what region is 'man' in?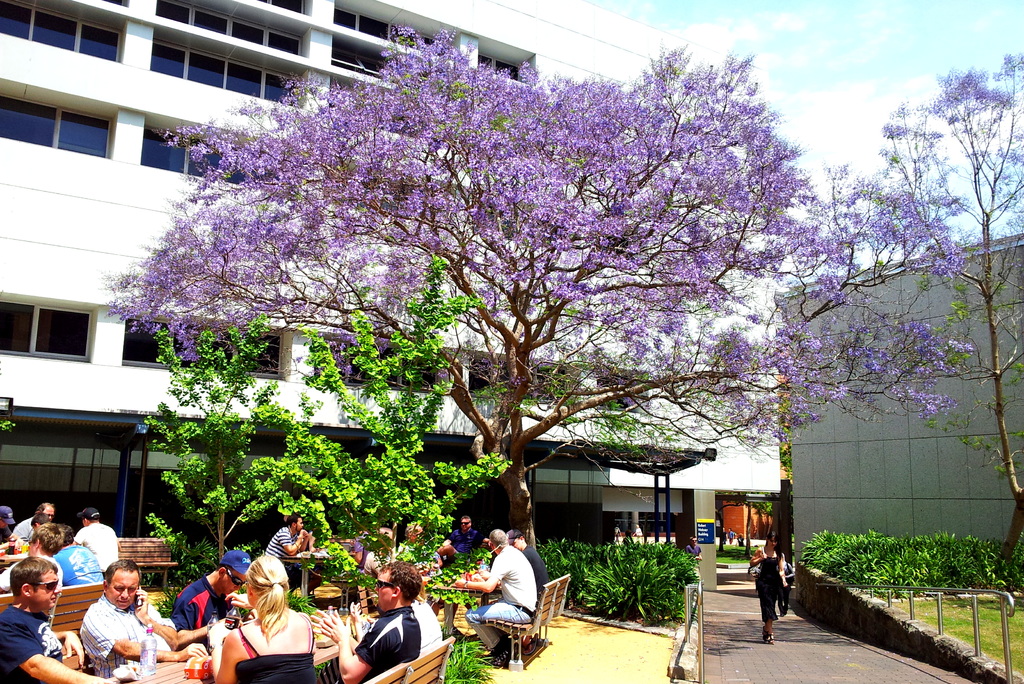
detection(436, 516, 479, 564).
